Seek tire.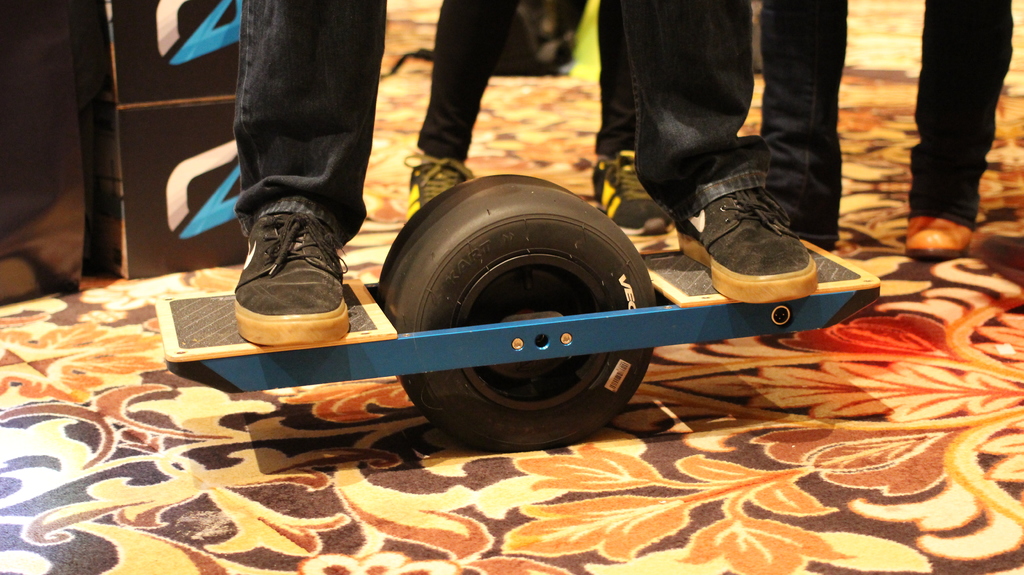
region(376, 175, 655, 446).
